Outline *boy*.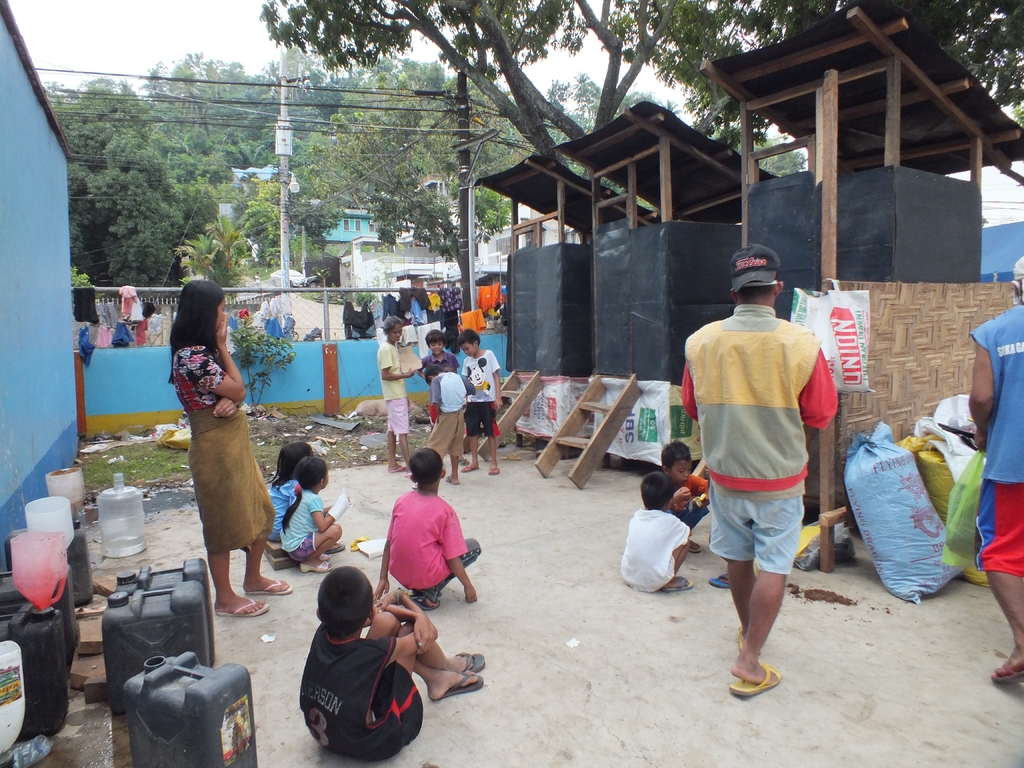
Outline: x1=660 y1=440 x2=709 y2=554.
